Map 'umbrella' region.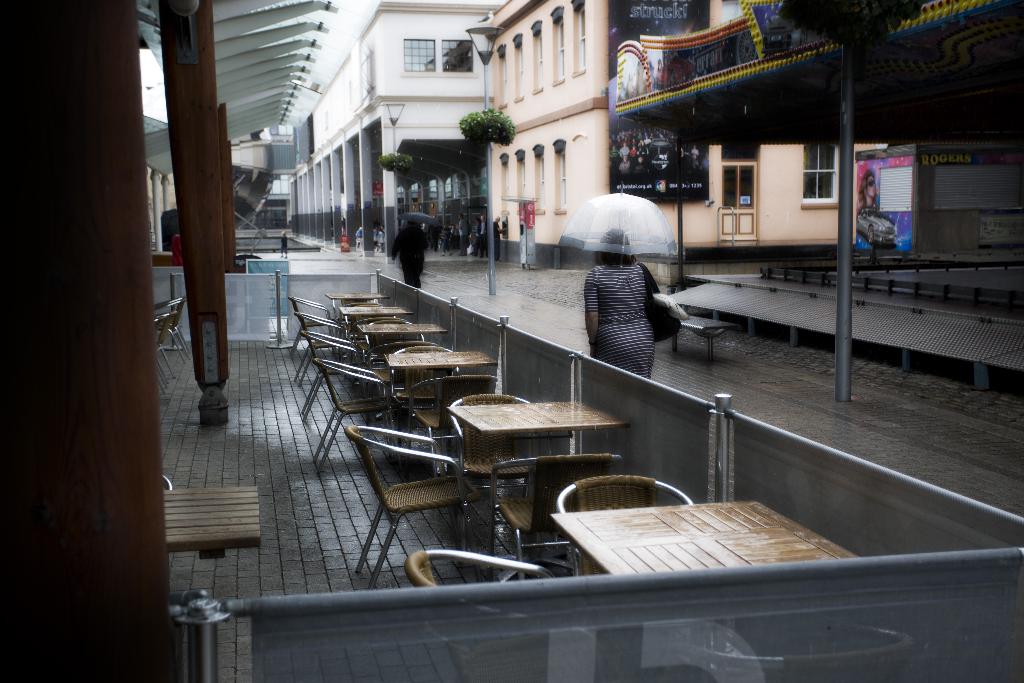
Mapped to detection(557, 180, 681, 263).
